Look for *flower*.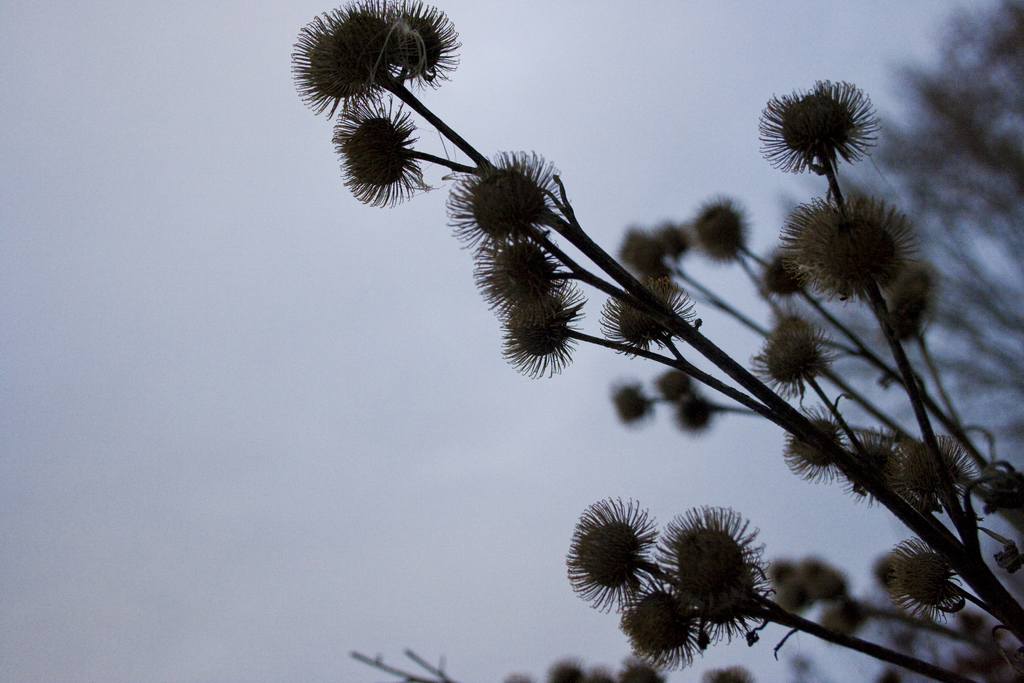
Found: (x1=469, y1=224, x2=570, y2=304).
